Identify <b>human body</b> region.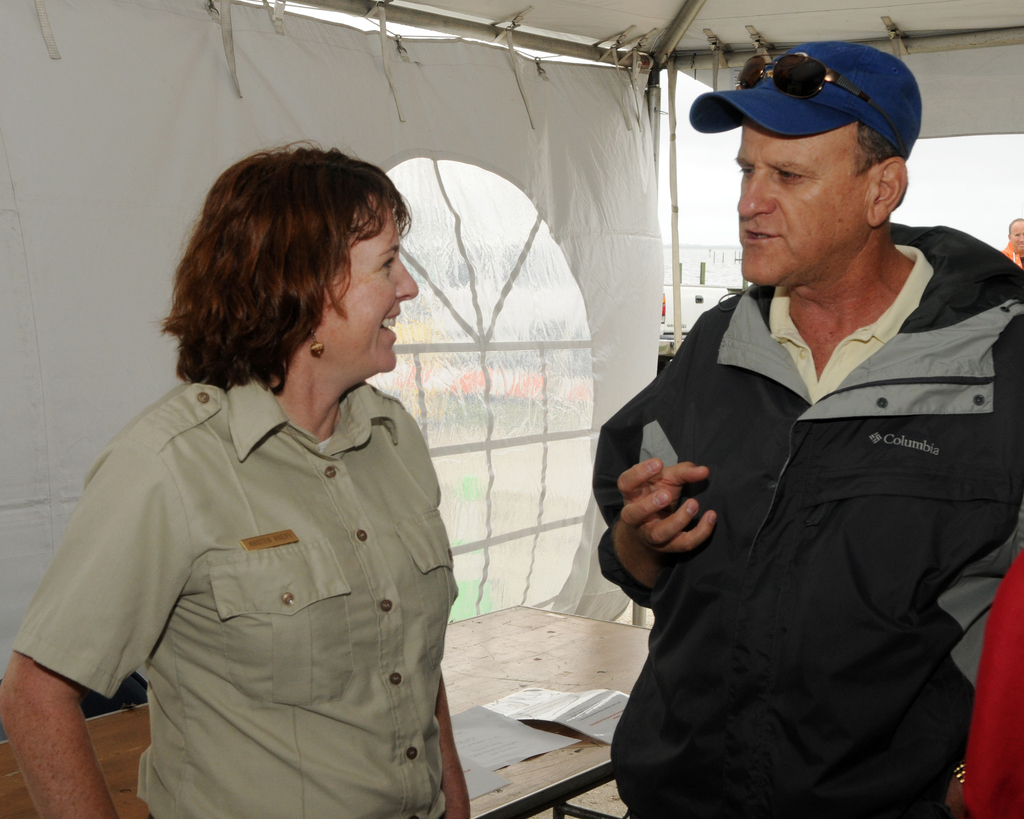
Region: <bbox>588, 216, 1023, 818</bbox>.
